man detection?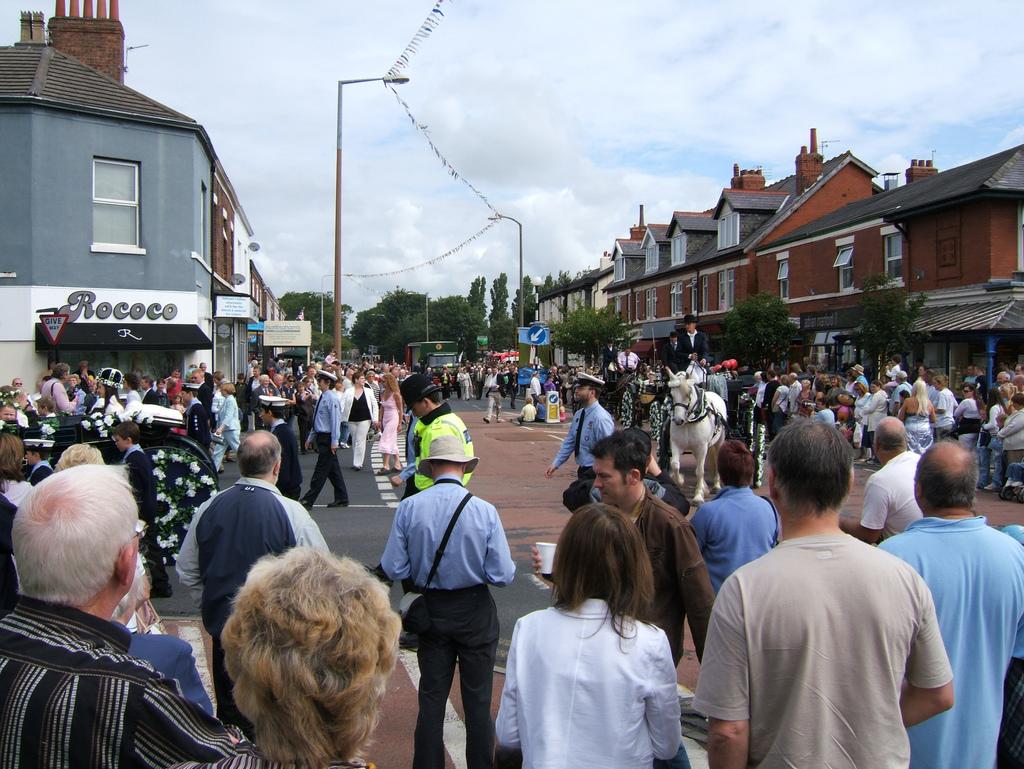
BBox(762, 371, 780, 441)
